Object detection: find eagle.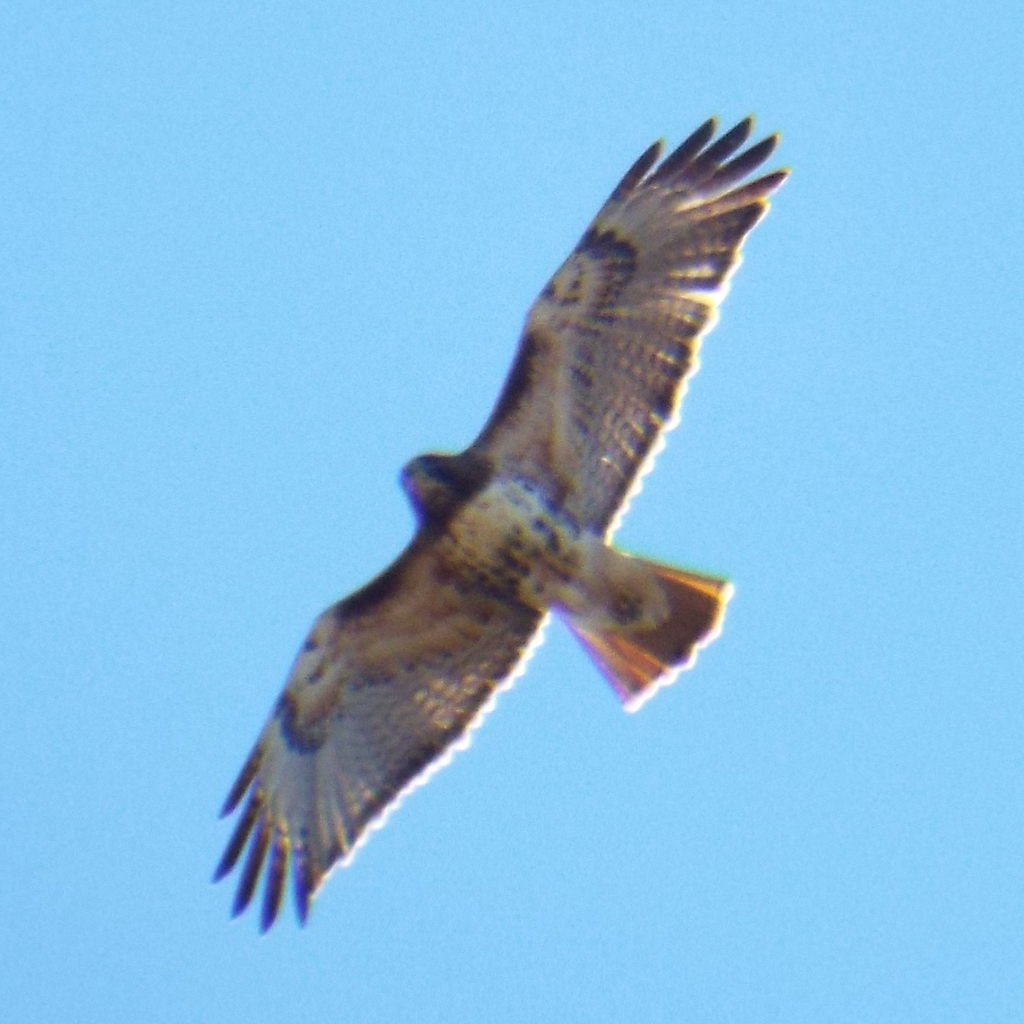
197 110 799 932.
